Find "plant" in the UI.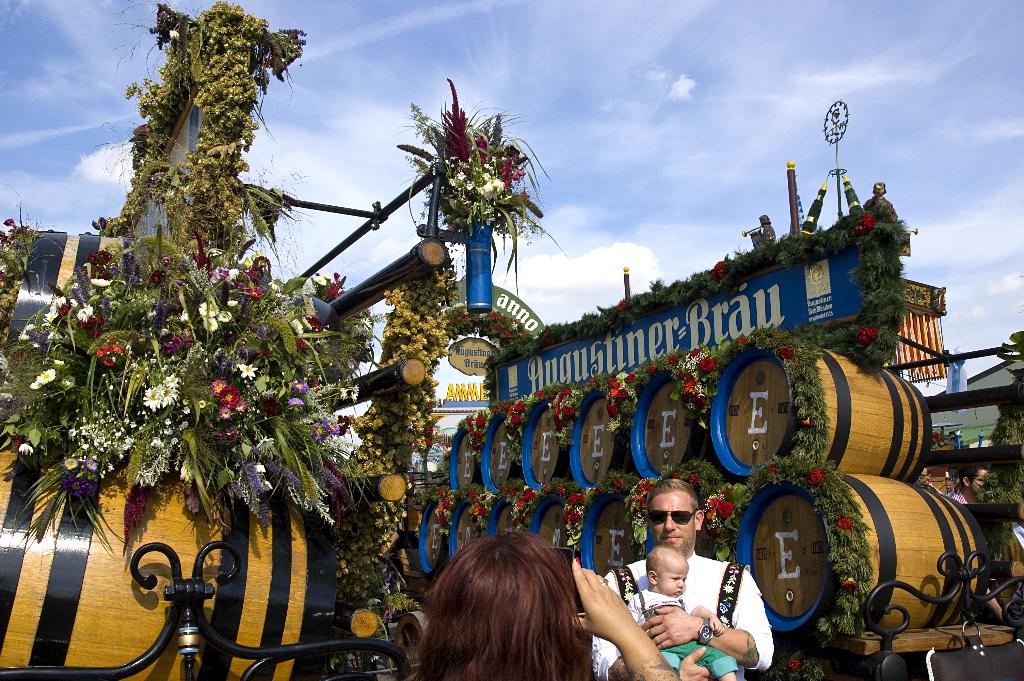
UI element at (76, 1, 310, 271).
